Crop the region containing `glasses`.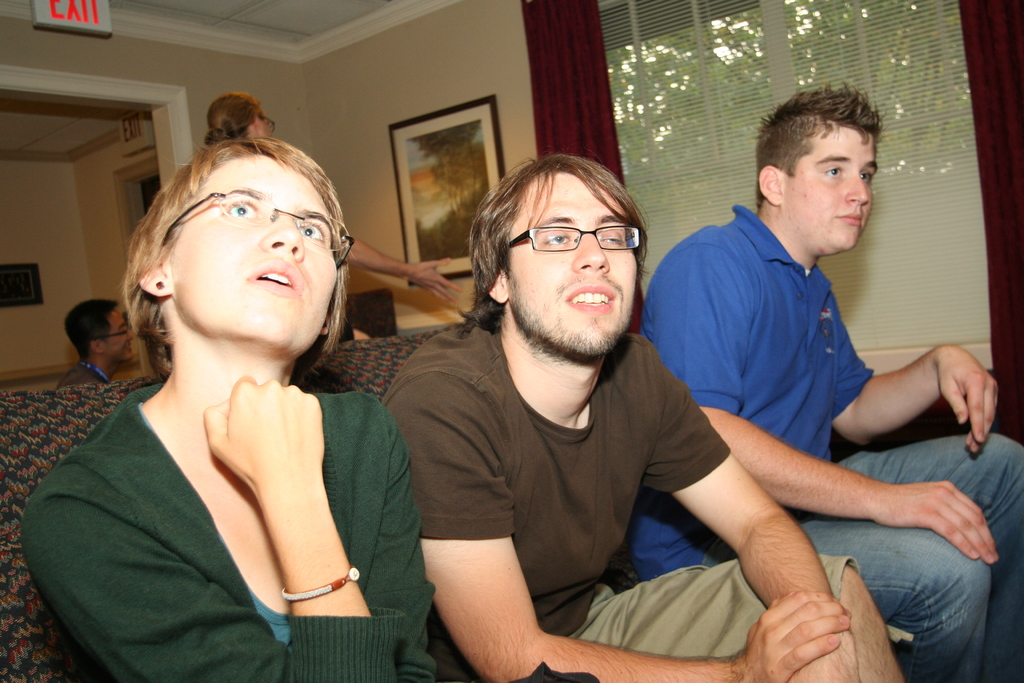
Crop region: box=[257, 112, 279, 137].
